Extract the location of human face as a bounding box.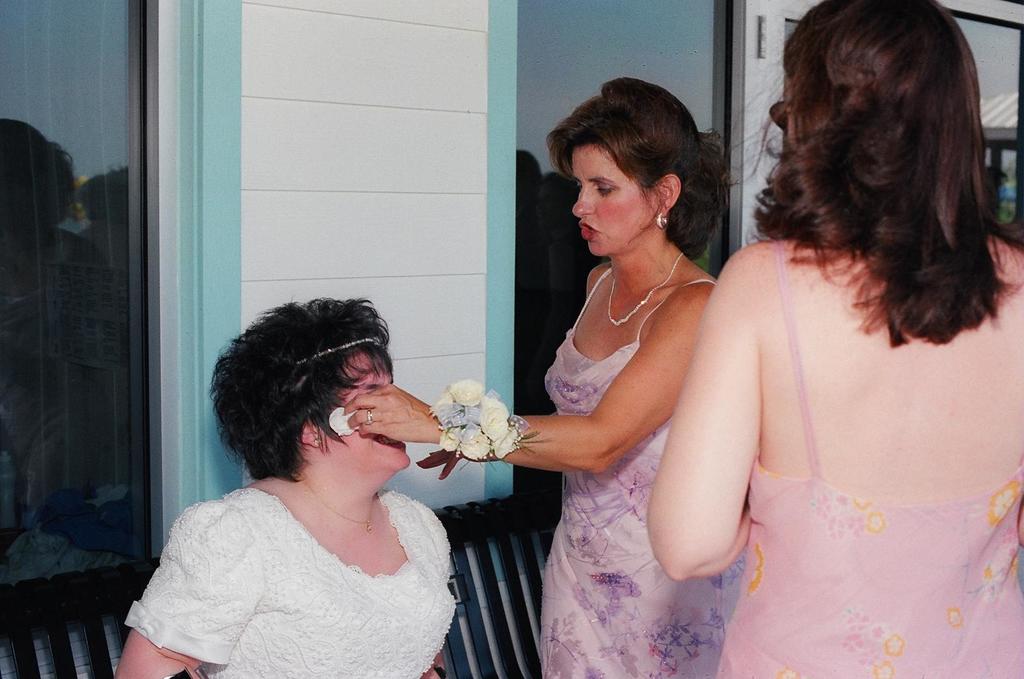
crop(340, 359, 415, 473).
